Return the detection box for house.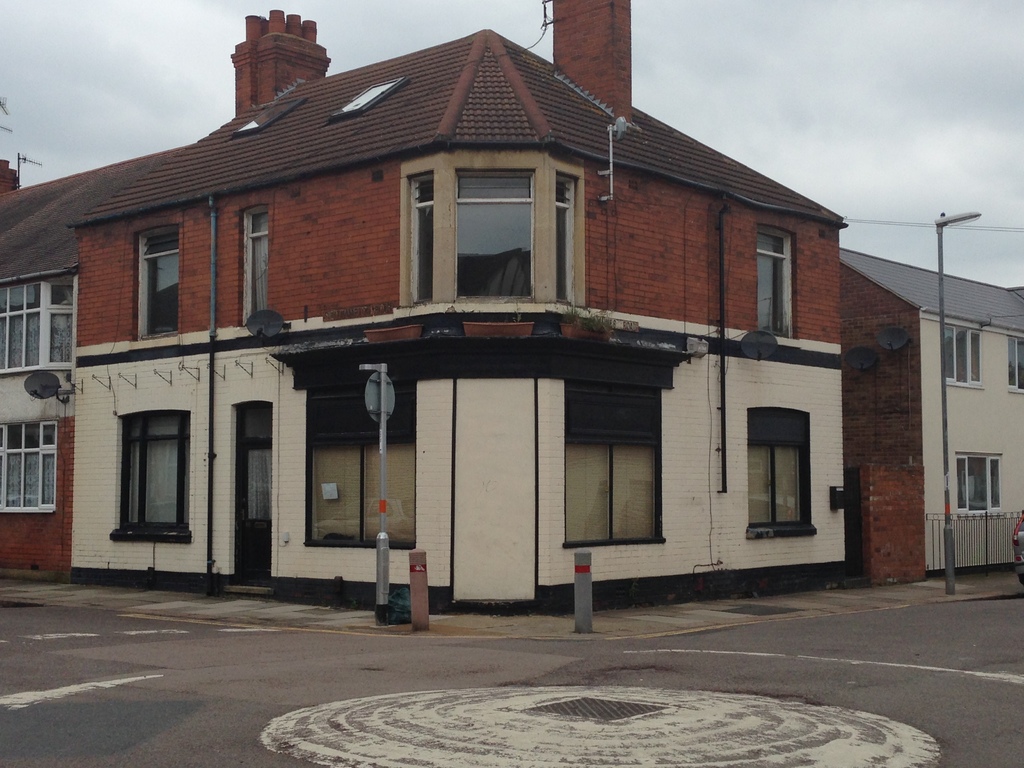
<region>2, 0, 847, 614</region>.
